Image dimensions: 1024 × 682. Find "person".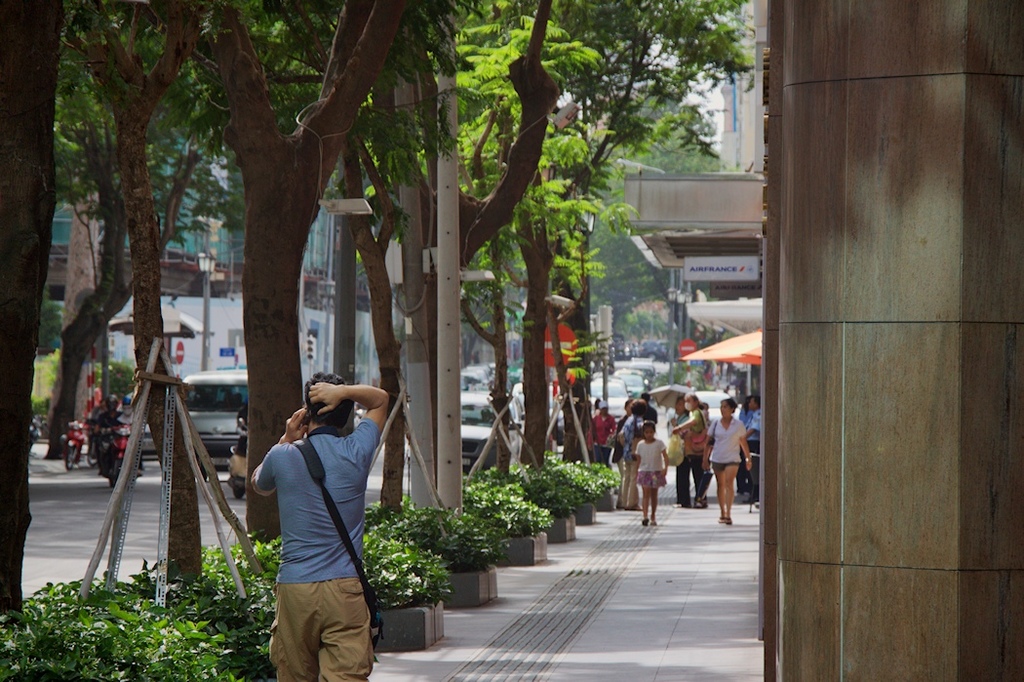
{"left": 94, "top": 393, "right": 120, "bottom": 476}.
